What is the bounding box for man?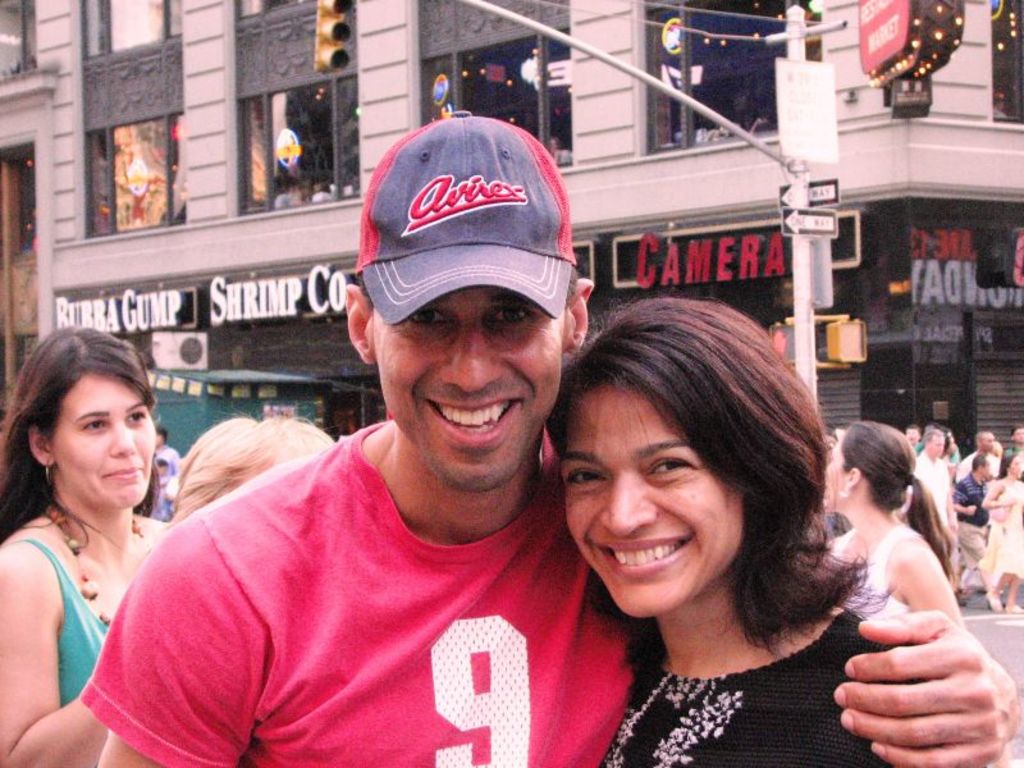
box=[947, 454, 1004, 609].
